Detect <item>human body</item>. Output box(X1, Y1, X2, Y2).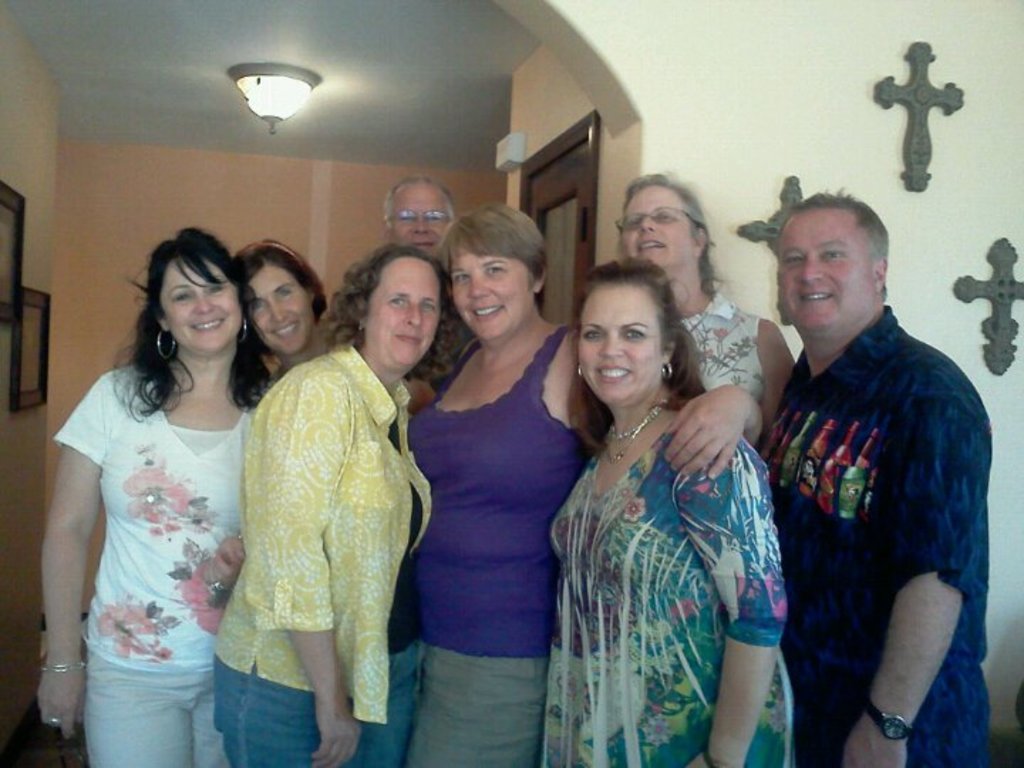
box(393, 309, 765, 767).
